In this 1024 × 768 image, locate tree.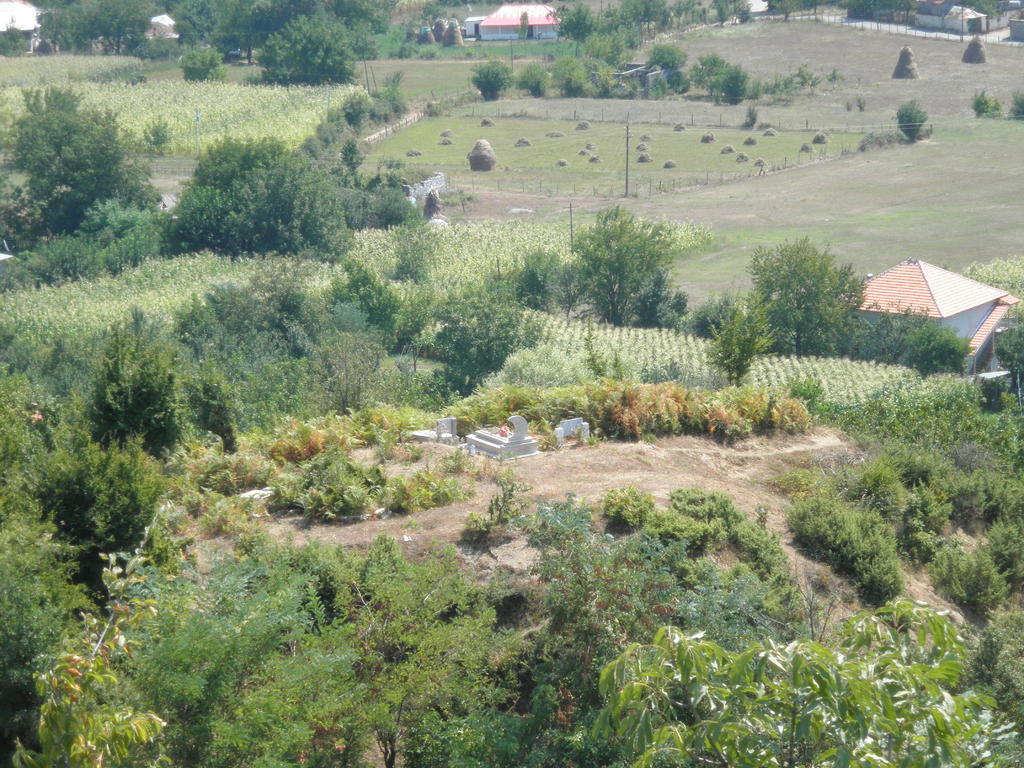
Bounding box: locate(170, 135, 361, 258).
